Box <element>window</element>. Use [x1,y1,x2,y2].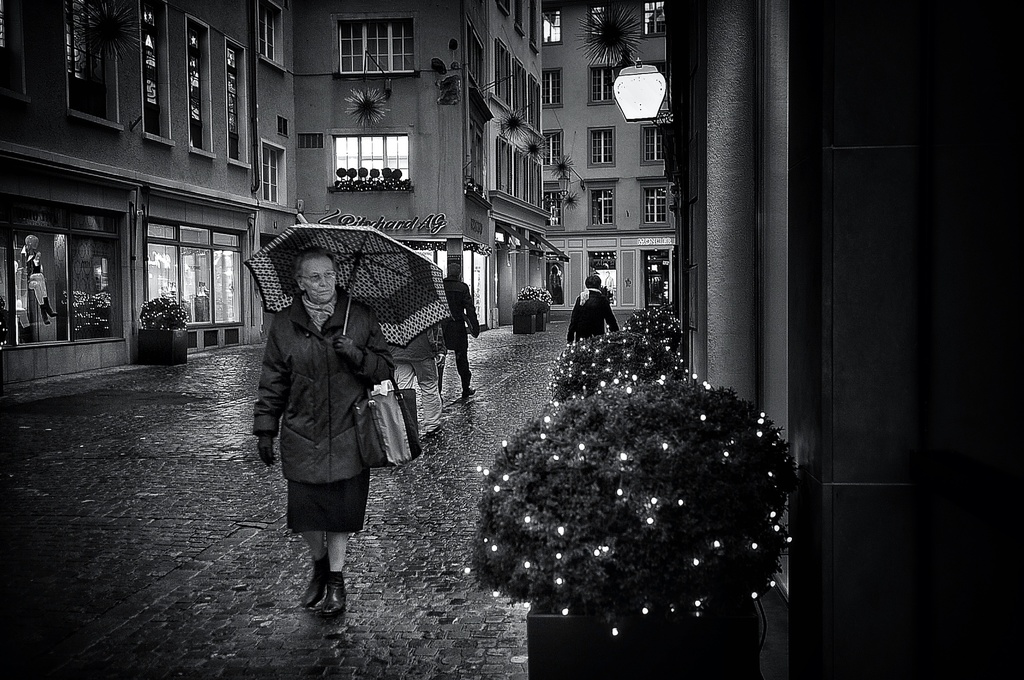
[529,0,540,53].
